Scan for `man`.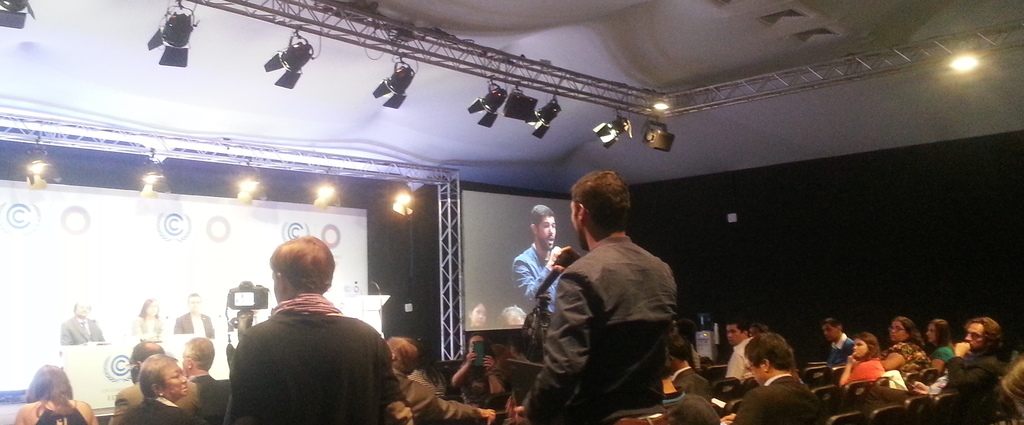
Scan result: crop(950, 315, 1005, 362).
